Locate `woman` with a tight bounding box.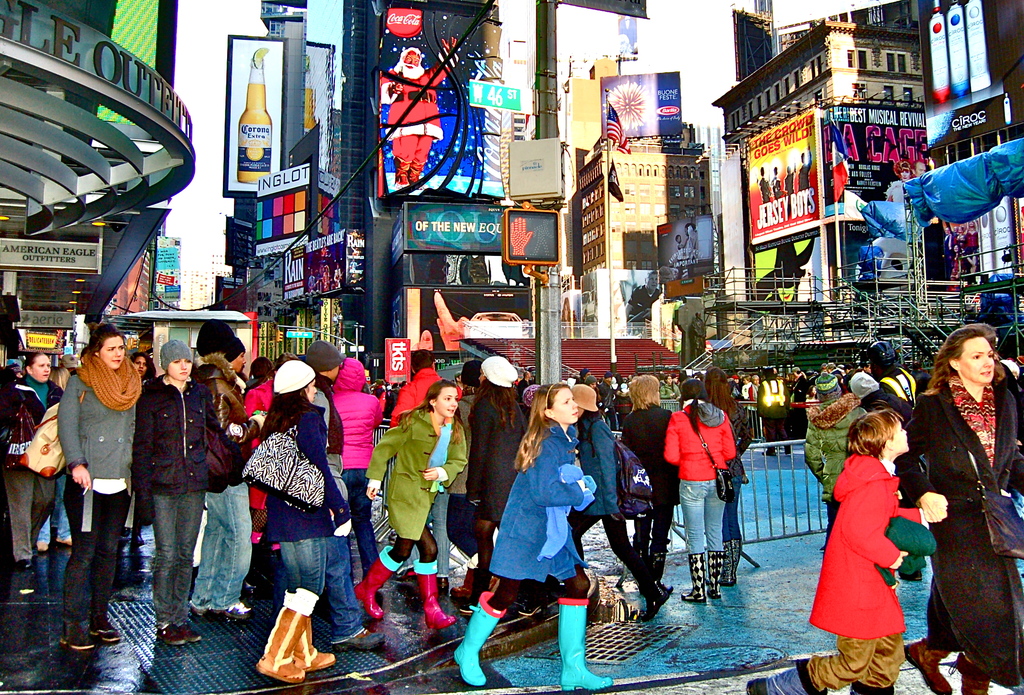
rect(57, 321, 136, 653).
